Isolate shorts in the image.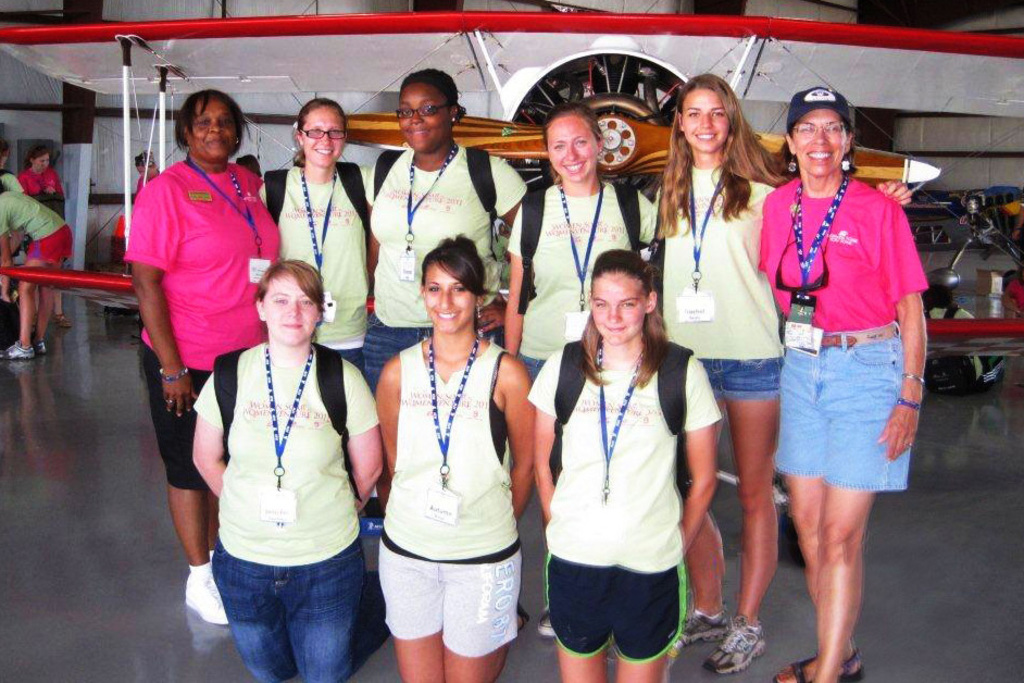
Isolated region: (355,312,439,393).
